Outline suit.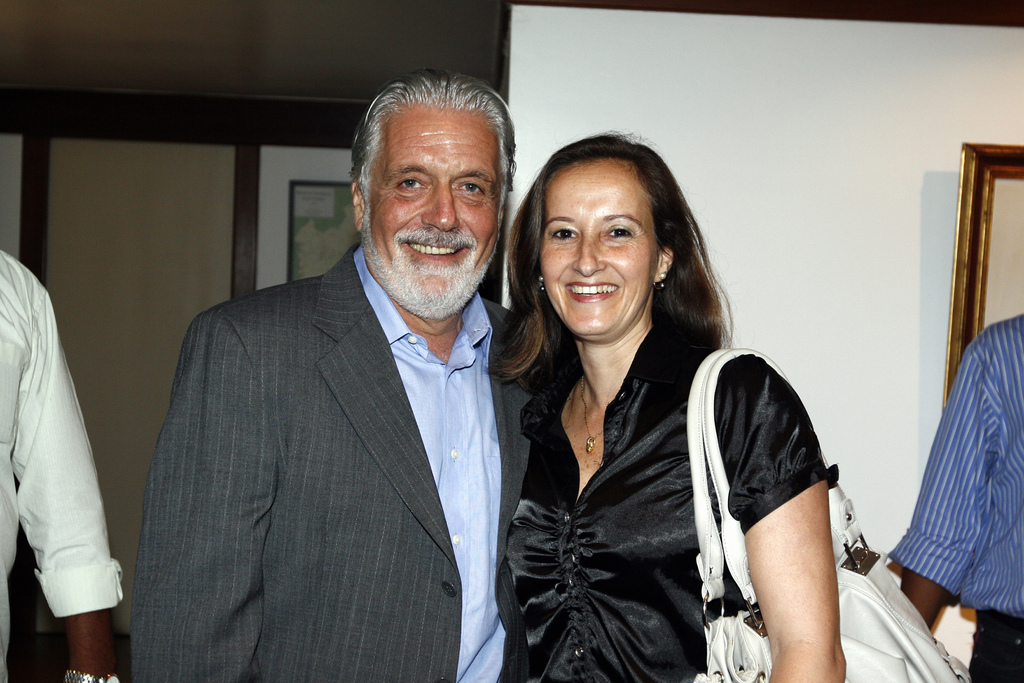
Outline: crop(136, 154, 541, 673).
